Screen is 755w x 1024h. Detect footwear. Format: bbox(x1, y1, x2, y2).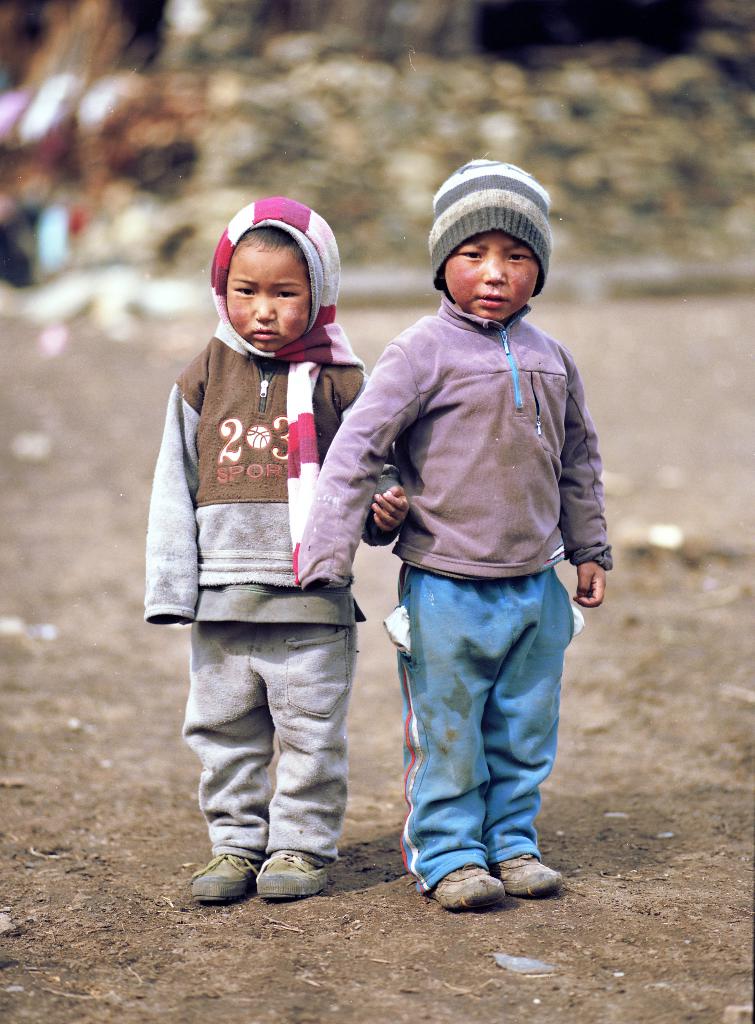
bbox(489, 848, 563, 897).
